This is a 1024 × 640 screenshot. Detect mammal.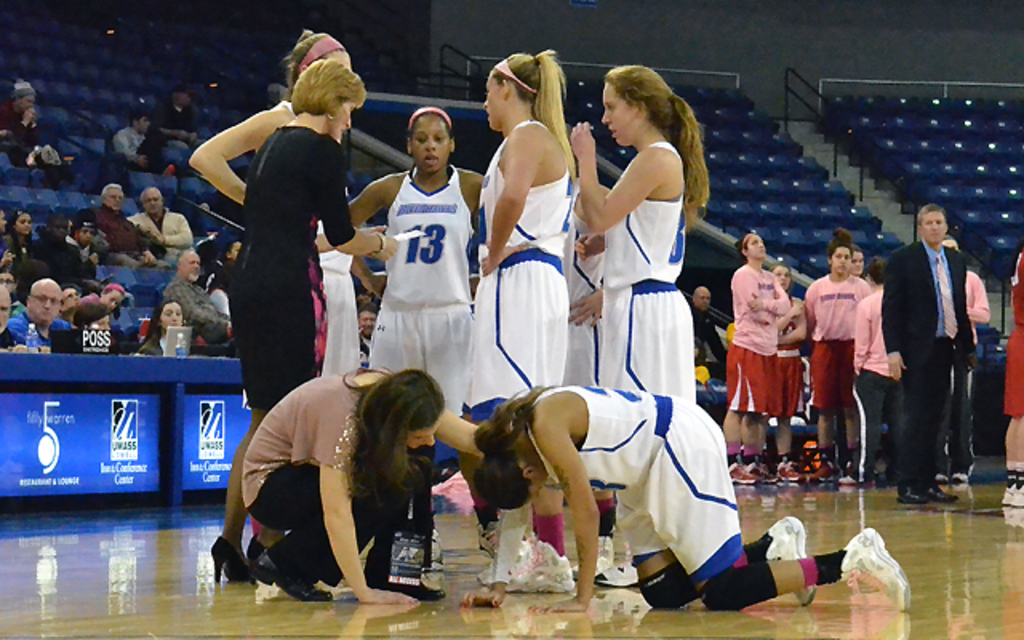
left=690, top=278, right=730, bottom=381.
